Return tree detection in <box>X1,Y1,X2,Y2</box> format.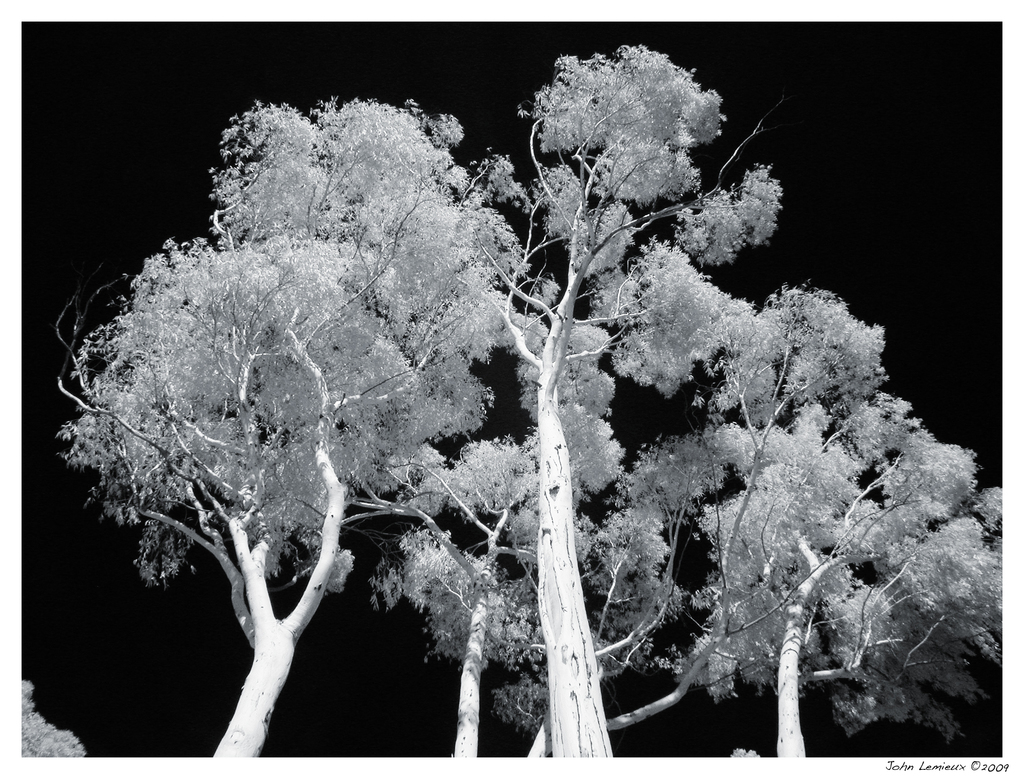
<box>21,675,88,755</box>.
